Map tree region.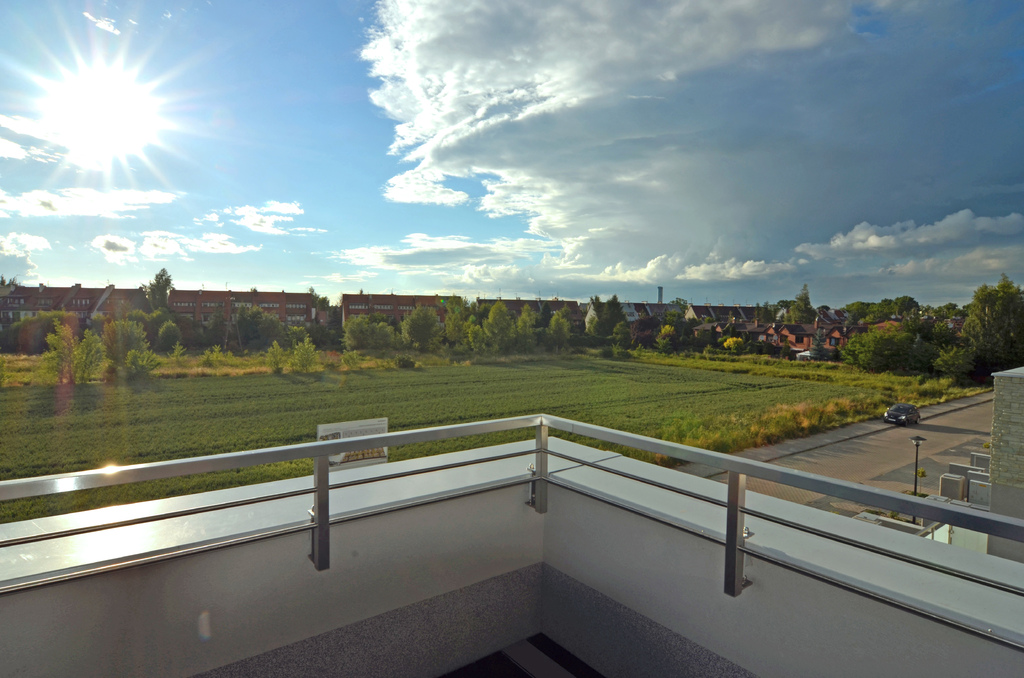
Mapped to bbox=[196, 312, 241, 364].
